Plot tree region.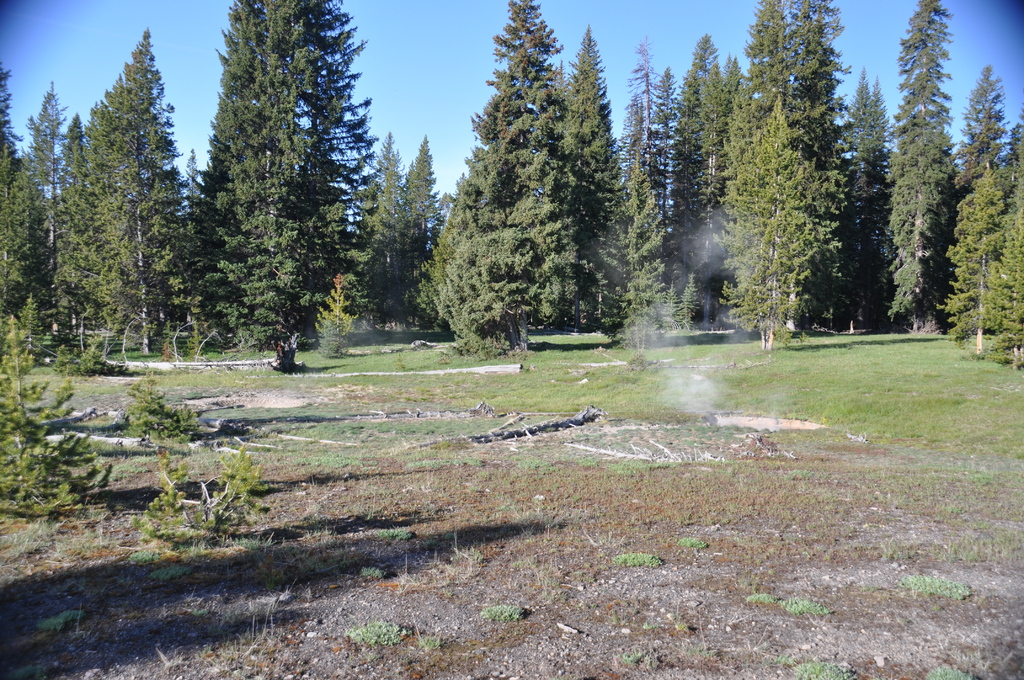
Plotted at left=655, top=28, right=745, bottom=329.
